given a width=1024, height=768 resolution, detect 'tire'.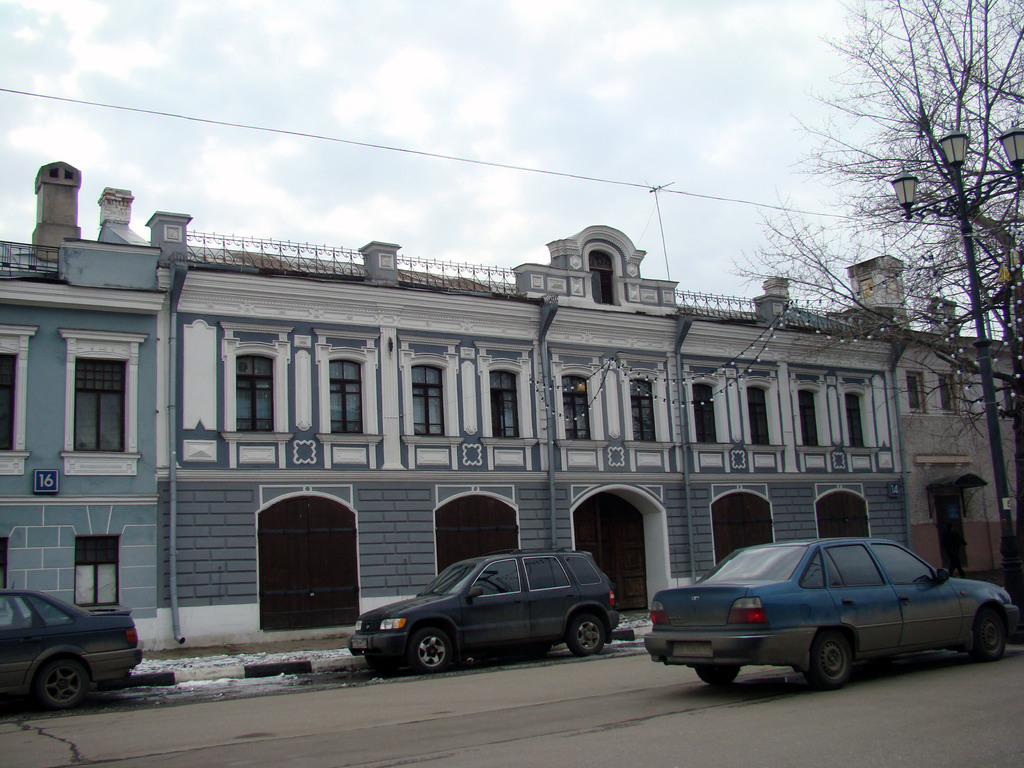
crop(366, 644, 403, 676).
